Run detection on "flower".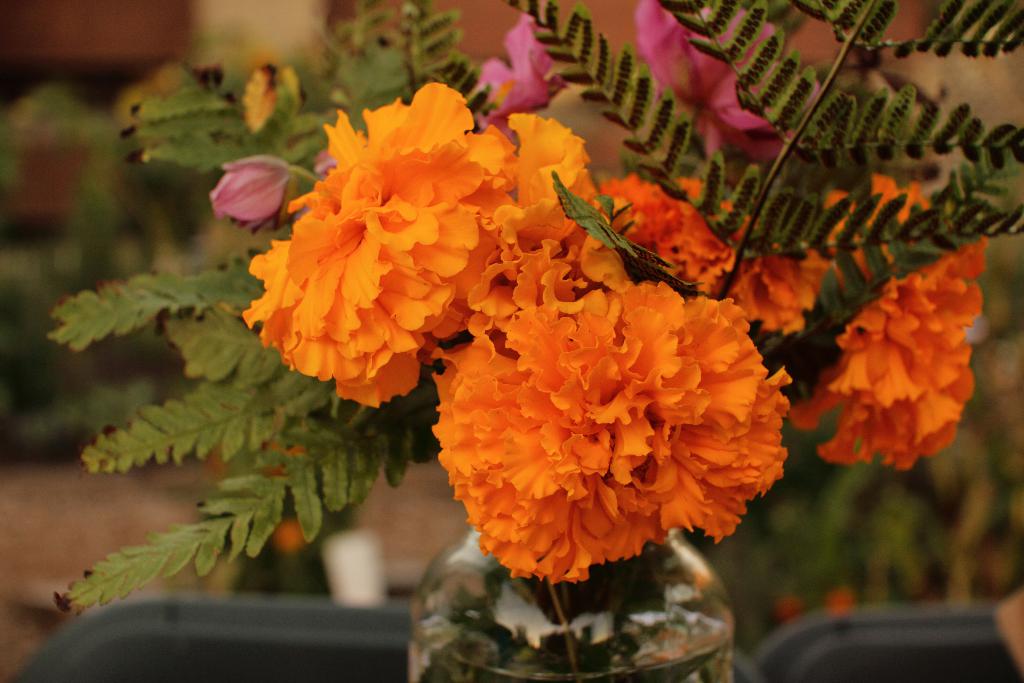
Result: detection(634, 0, 821, 168).
